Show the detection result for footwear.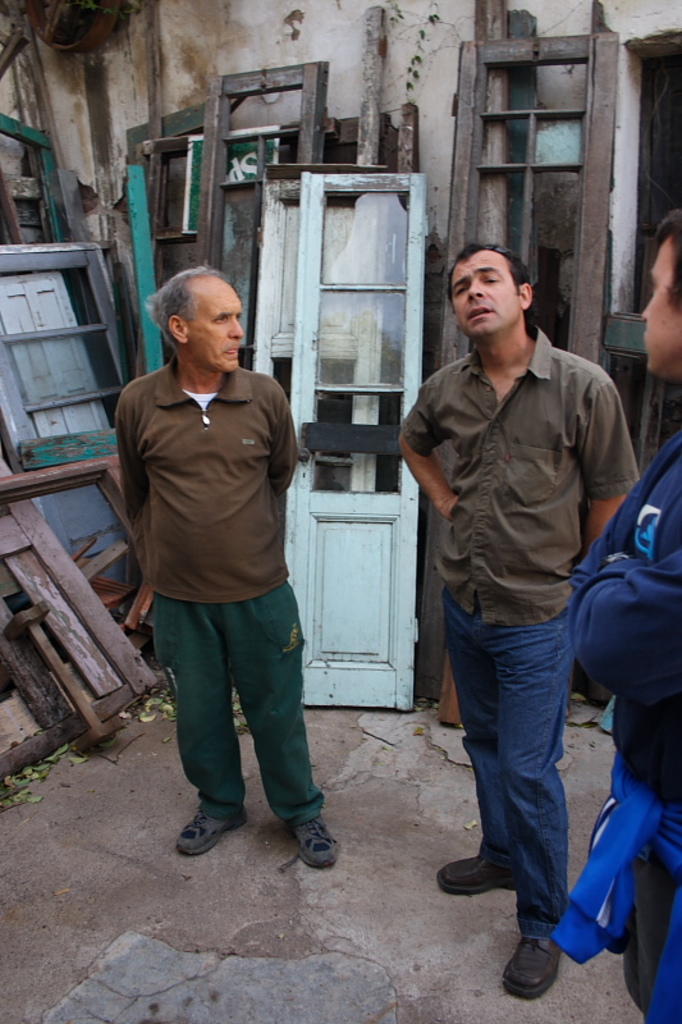
{"left": 435, "top": 850, "right": 516, "bottom": 901}.
